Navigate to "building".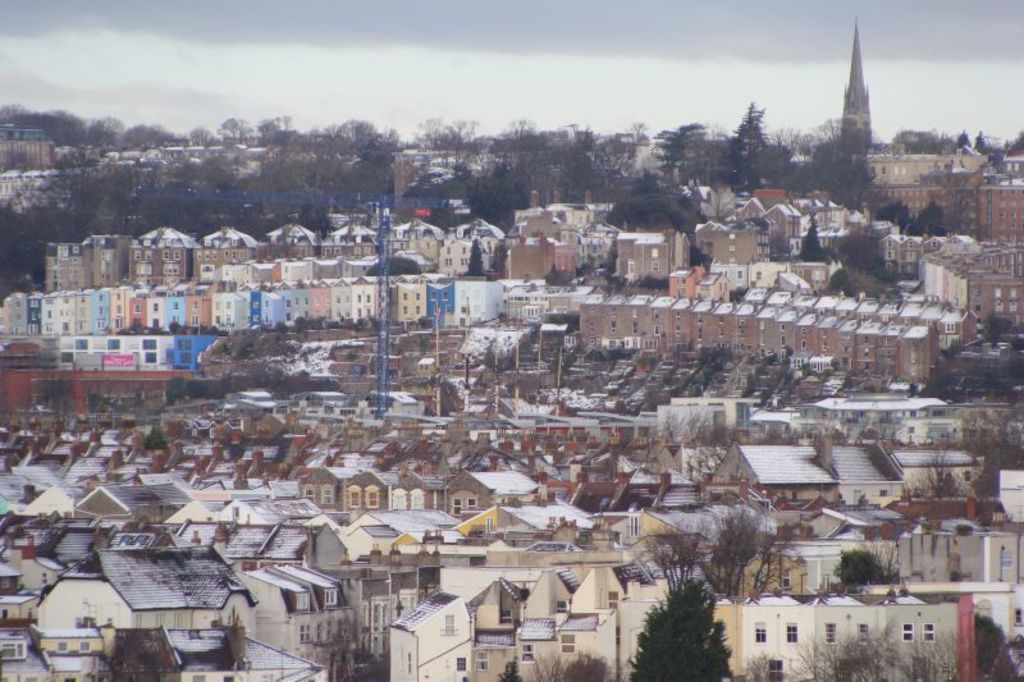
Navigation target: bbox=[709, 440, 908, 505].
